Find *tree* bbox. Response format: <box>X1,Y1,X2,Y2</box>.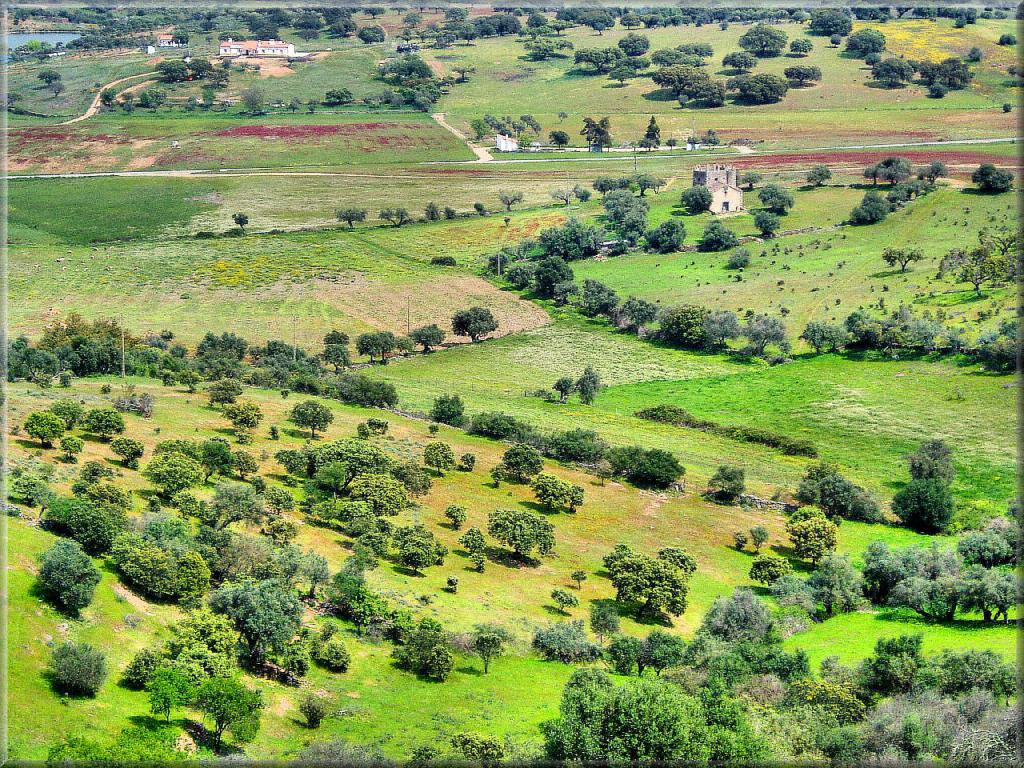
<box>236,79,265,117</box>.
